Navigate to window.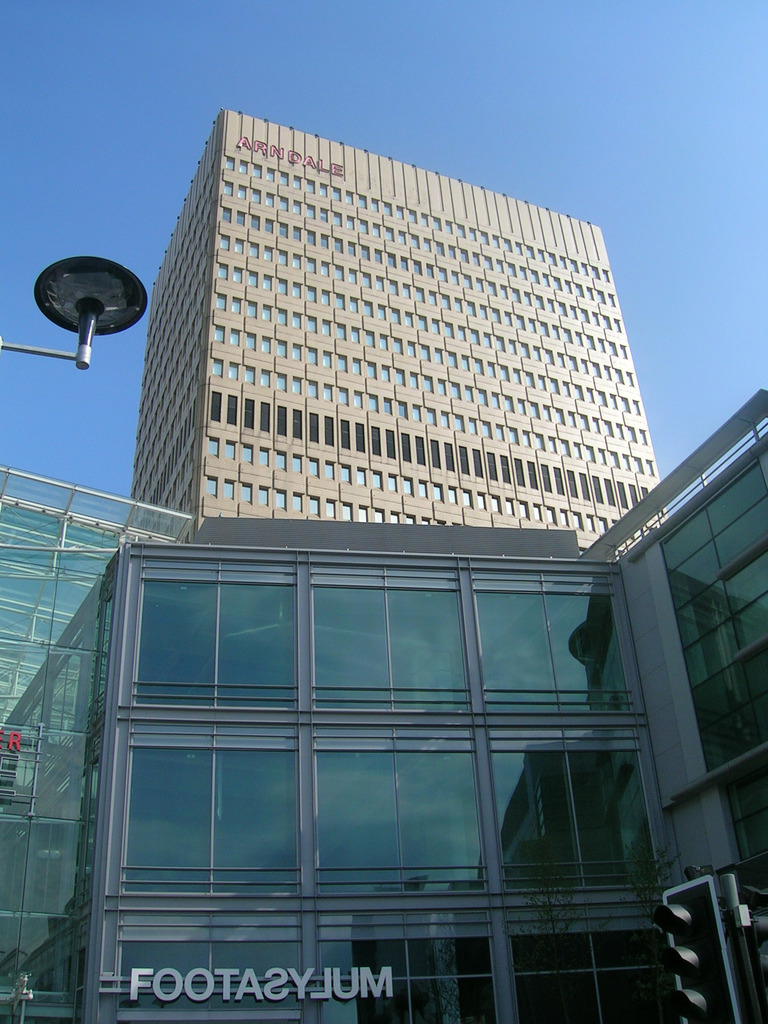
Navigation target: [435, 214, 444, 233].
